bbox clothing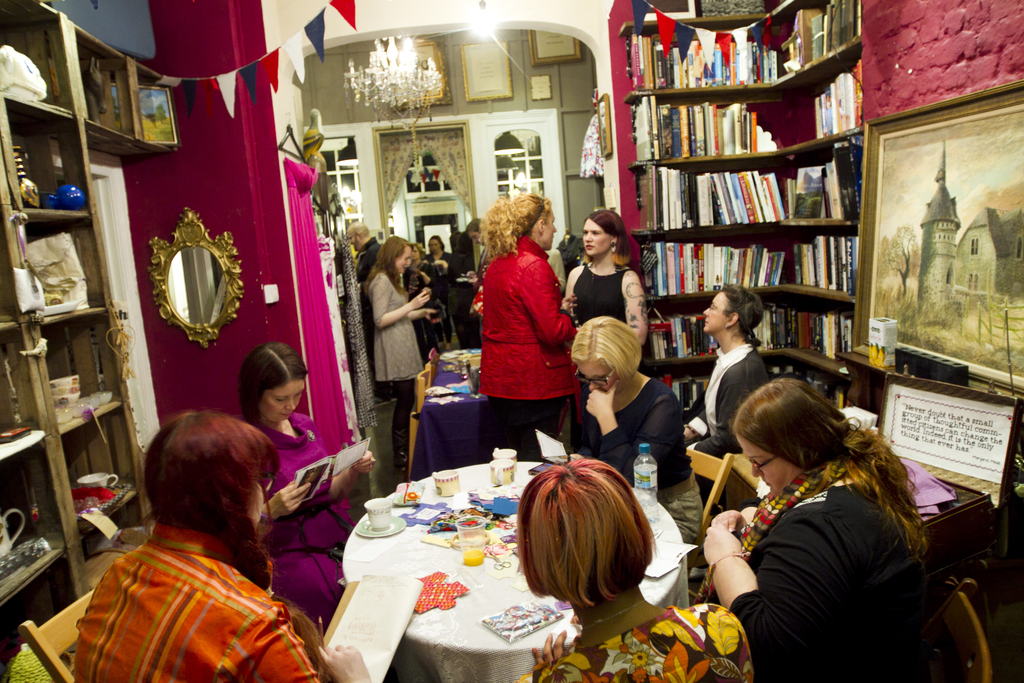
region(568, 266, 628, 329)
